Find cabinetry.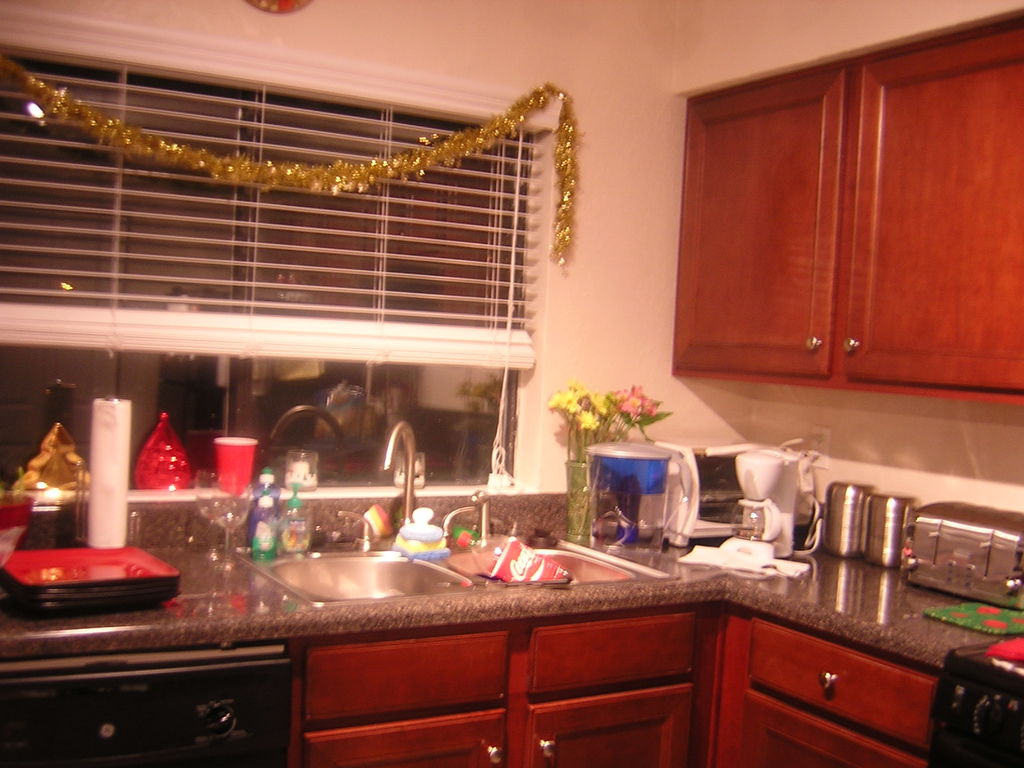
left=295, top=606, right=718, bottom=767.
